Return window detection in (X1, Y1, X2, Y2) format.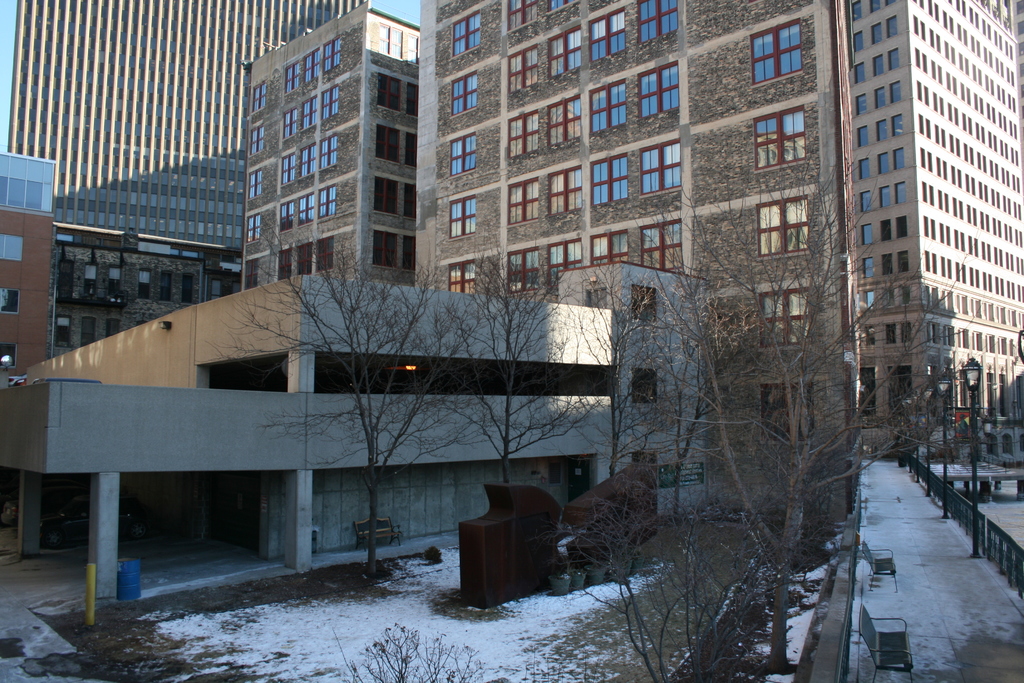
(283, 62, 298, 89).
